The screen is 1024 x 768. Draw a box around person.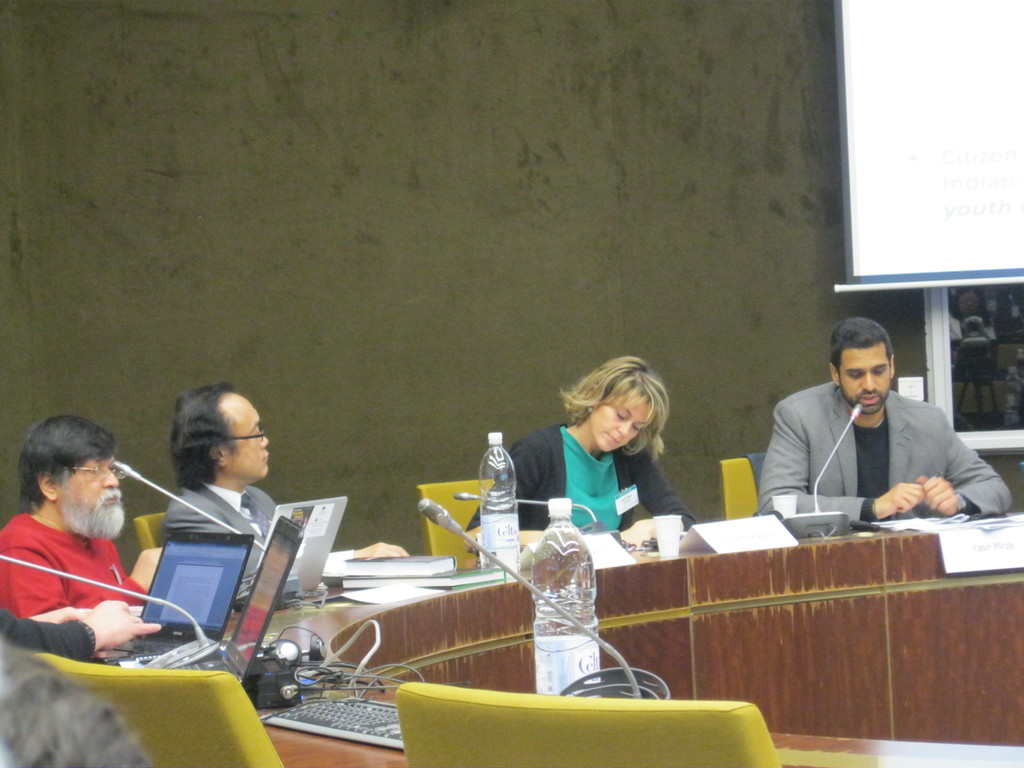
l=477, t=363, r=668, b=550.
